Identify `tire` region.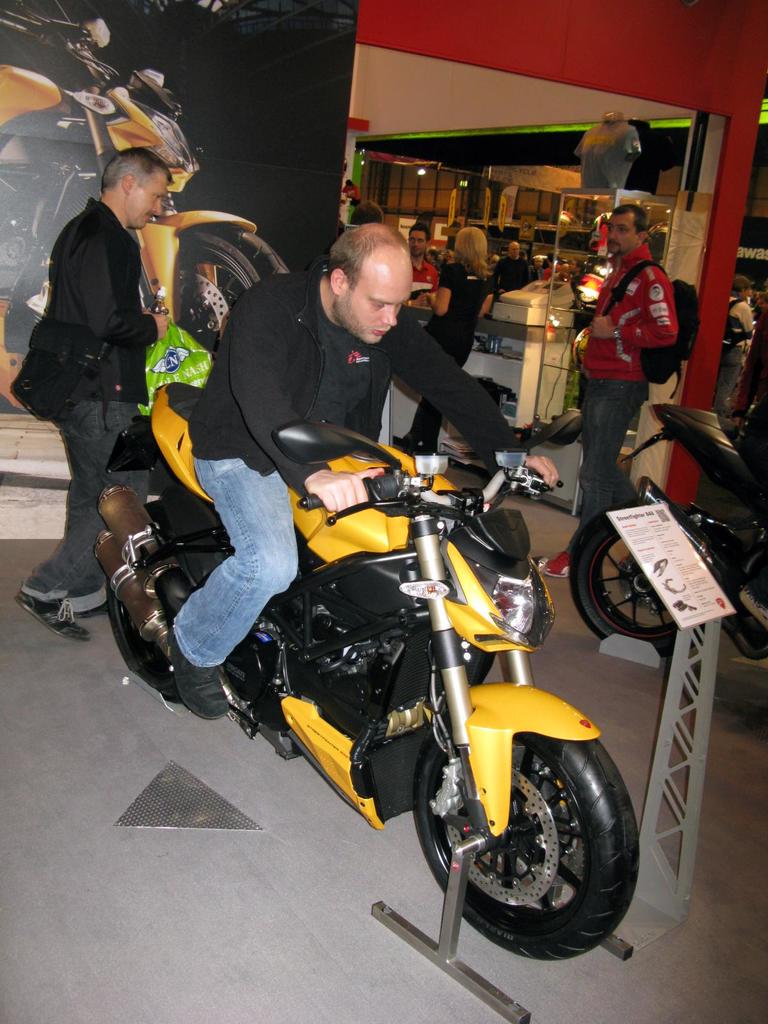
Region: (x1=177, y1=221, x2=289, y2=354).
